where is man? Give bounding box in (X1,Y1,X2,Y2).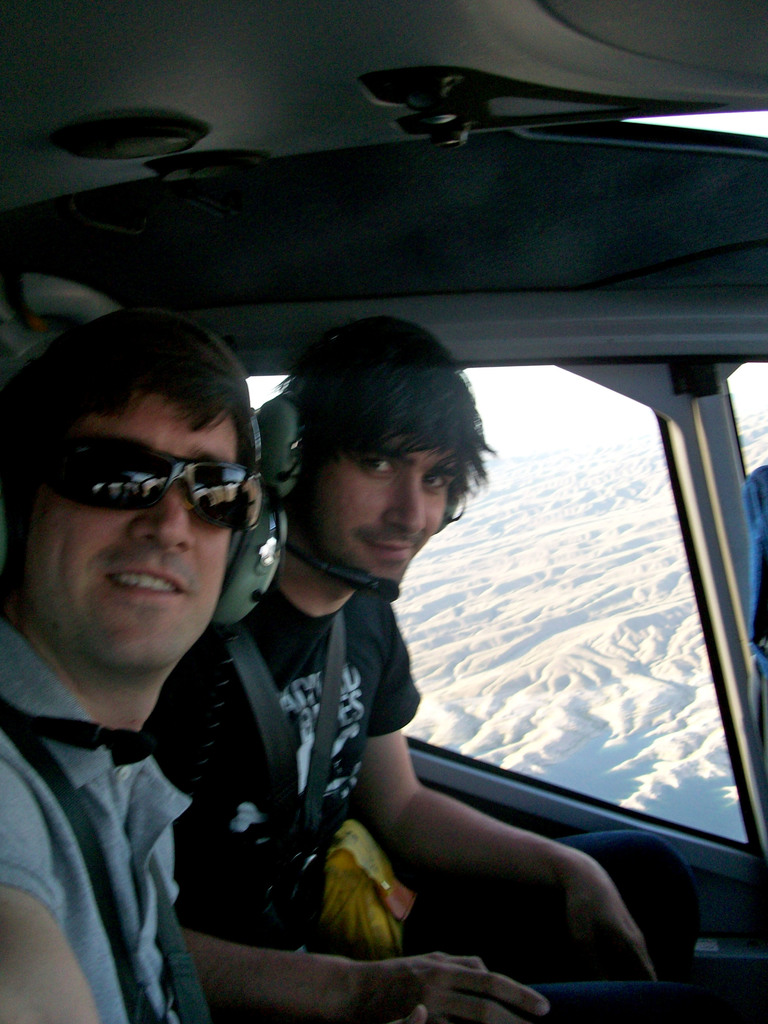
(0,332,313,1023).
